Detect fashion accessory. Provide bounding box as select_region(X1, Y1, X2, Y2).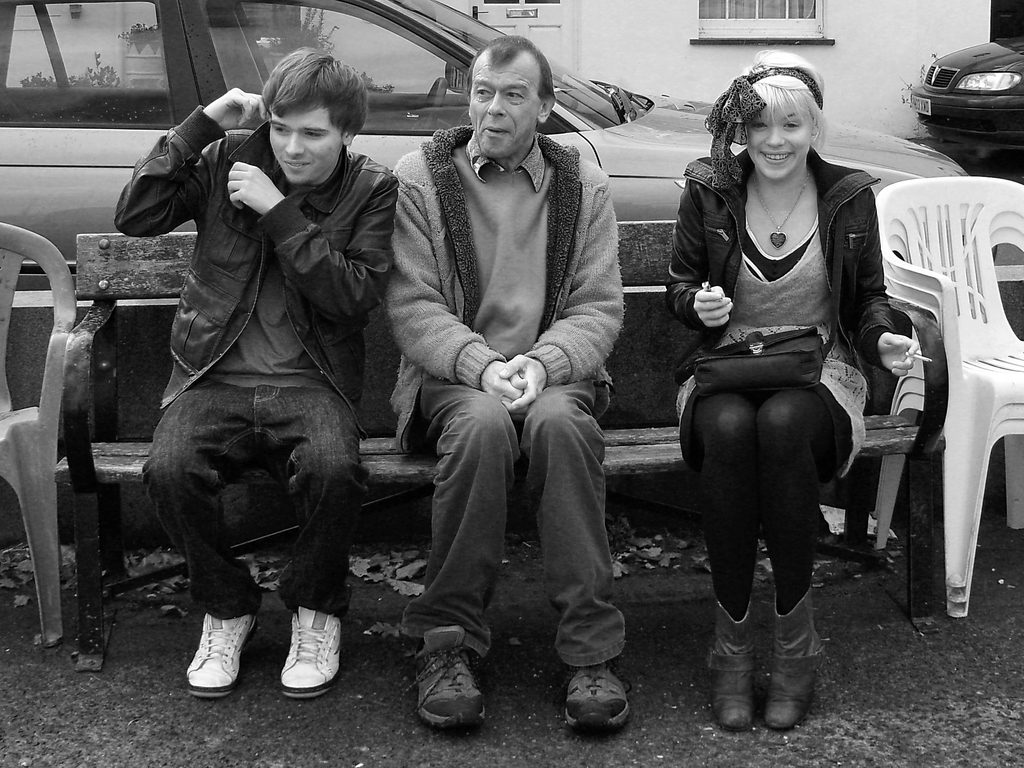
select_region(276, 602, 345, 696).
